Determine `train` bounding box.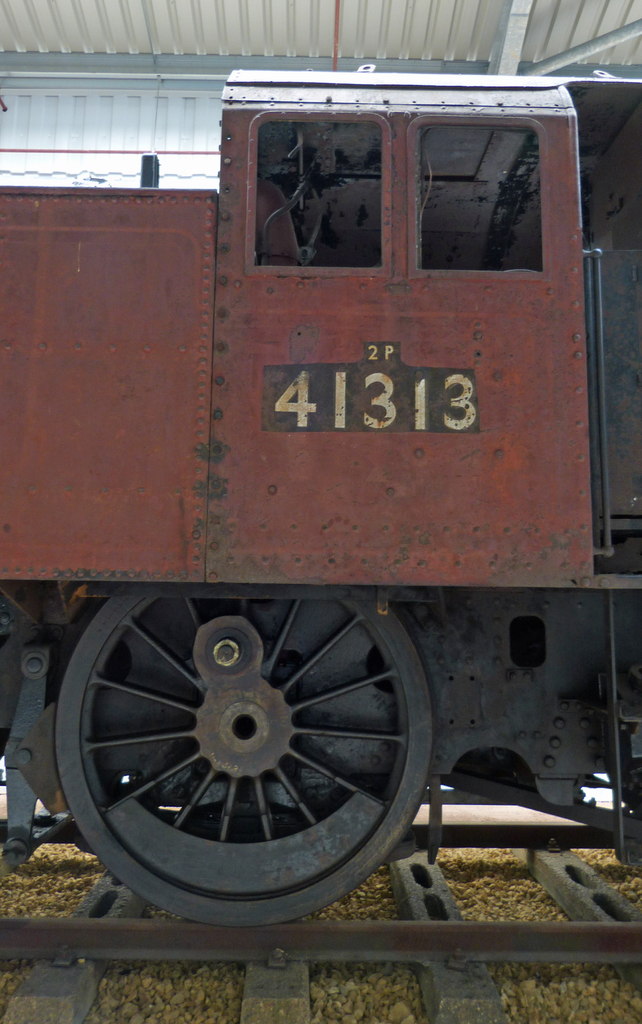
Determined: region(0, 57, 641, 931).
